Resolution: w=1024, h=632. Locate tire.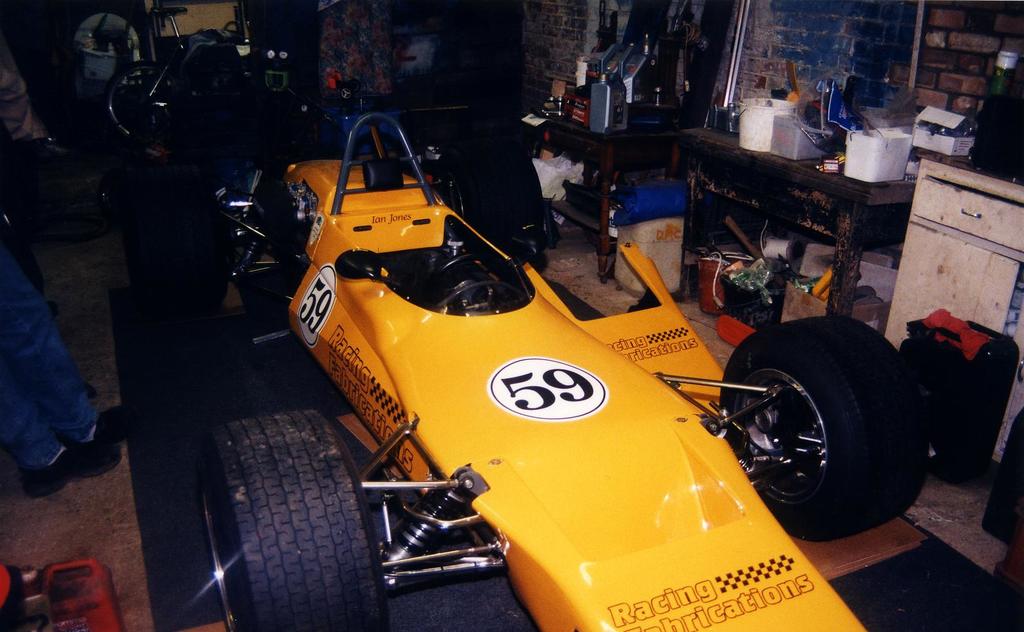
(left=719, top=314, right=926, bottom=541).
